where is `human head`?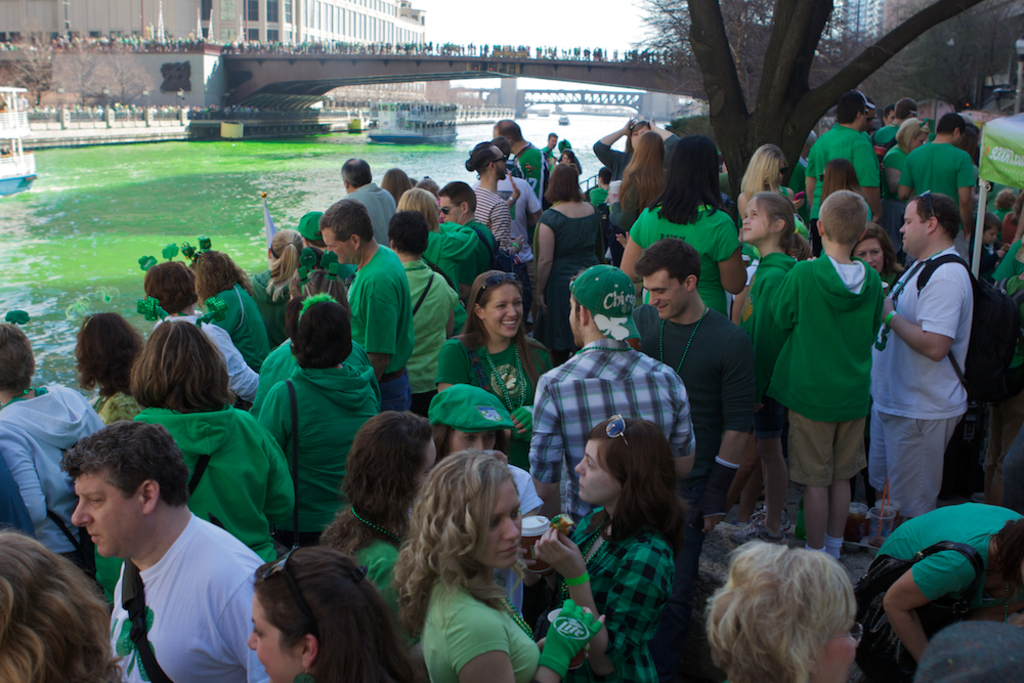
l=495, t=136, r=512, b=158.
